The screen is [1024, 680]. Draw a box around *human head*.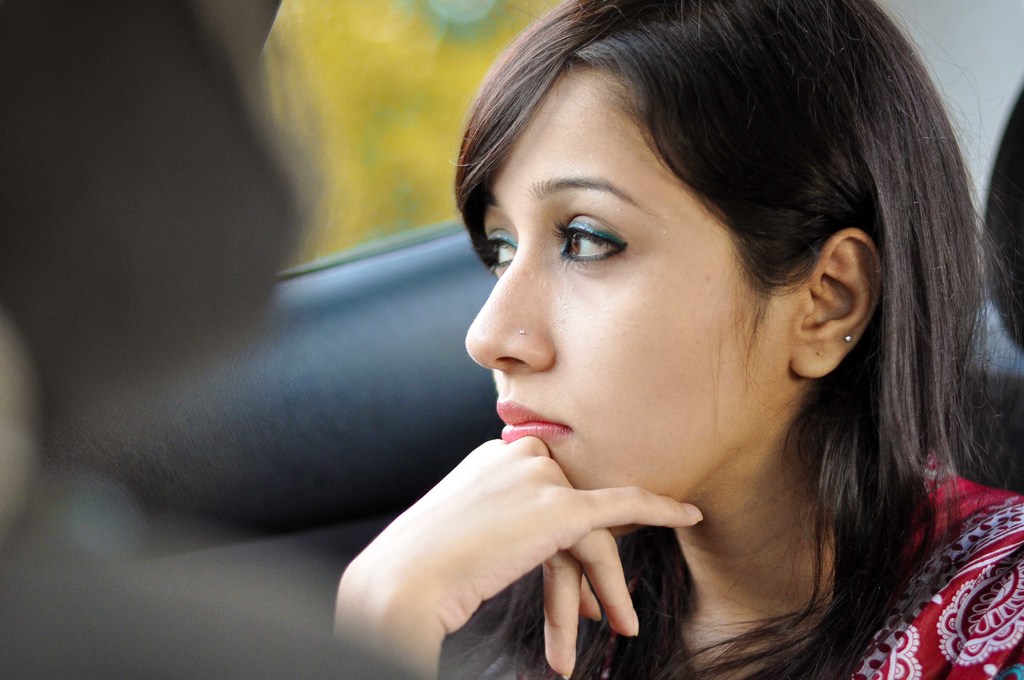
371, 0, 988, 530.
